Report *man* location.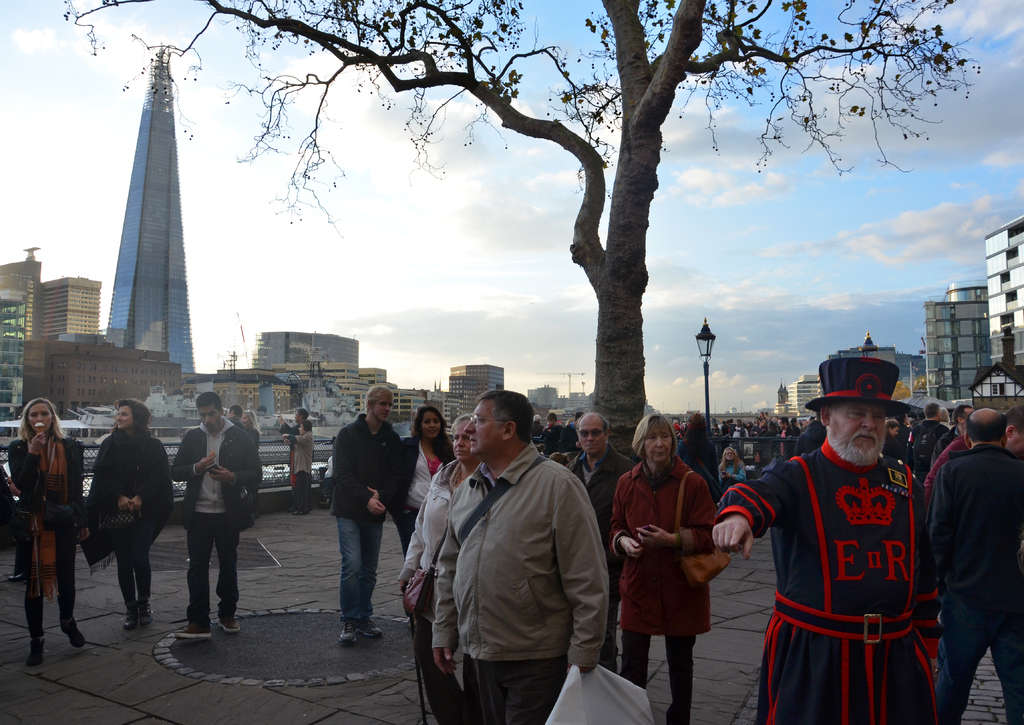
Report: 720, 420, 732, 434.
